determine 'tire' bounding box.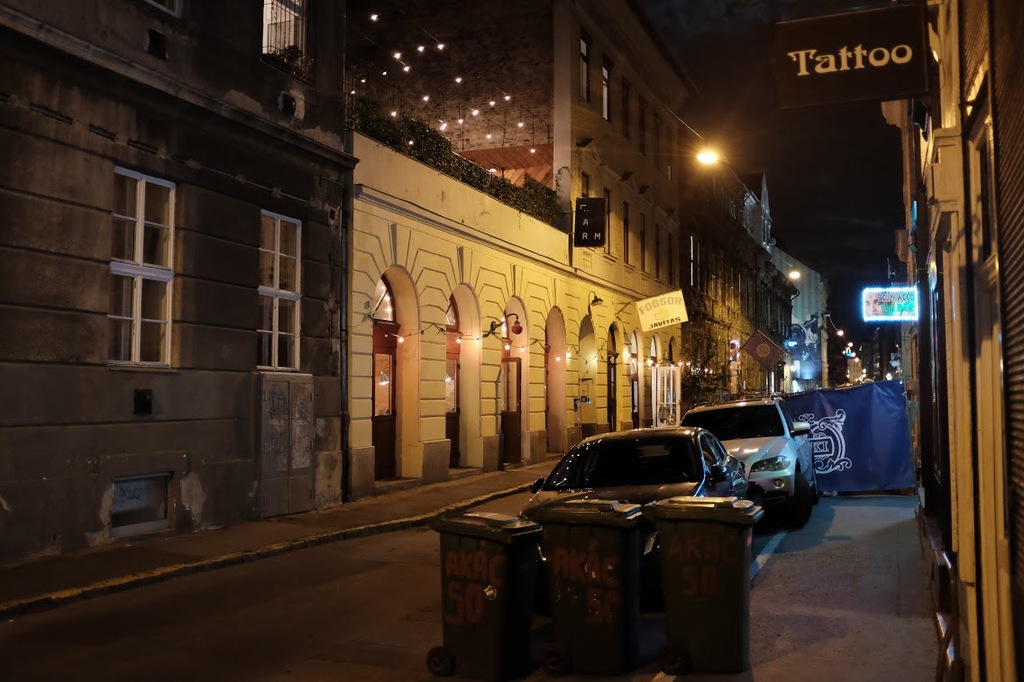
Determined: l=791, t=472, r=817, b=534.
